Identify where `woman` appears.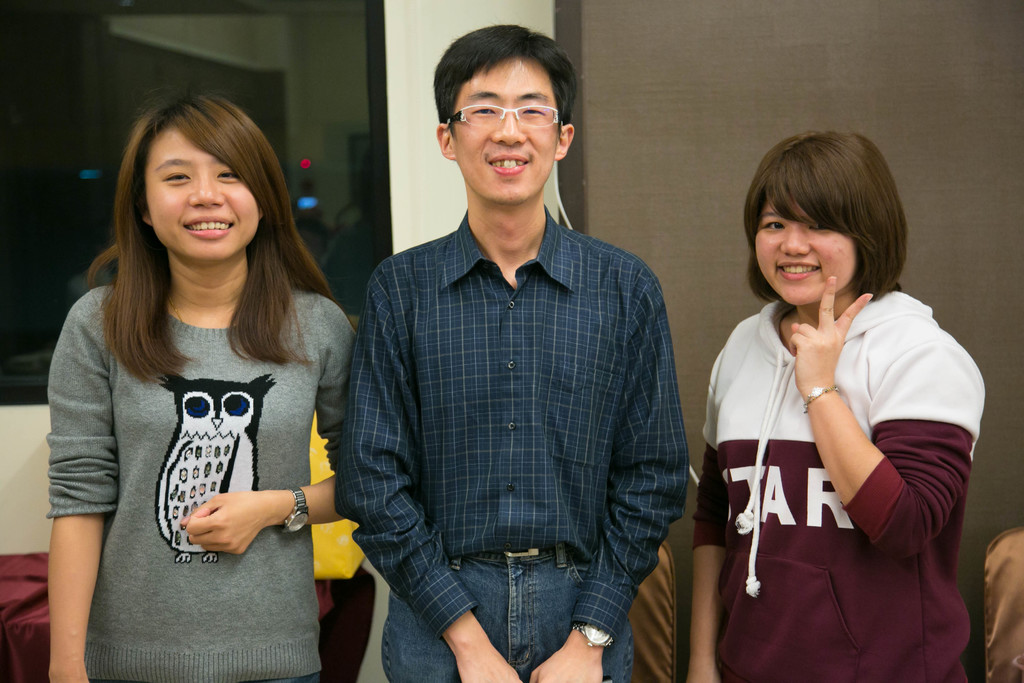
Appears at 685:128:985:682.
